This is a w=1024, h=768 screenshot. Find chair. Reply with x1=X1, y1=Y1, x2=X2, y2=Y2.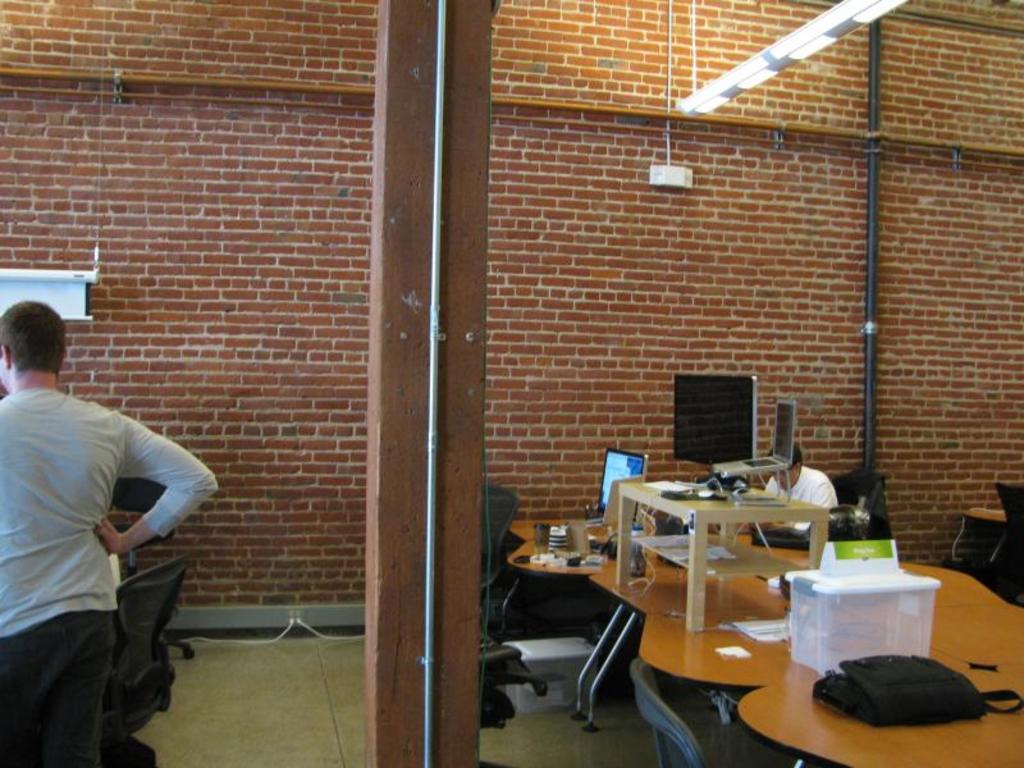
x1=480, y1=485, x2=520, y2=591.
